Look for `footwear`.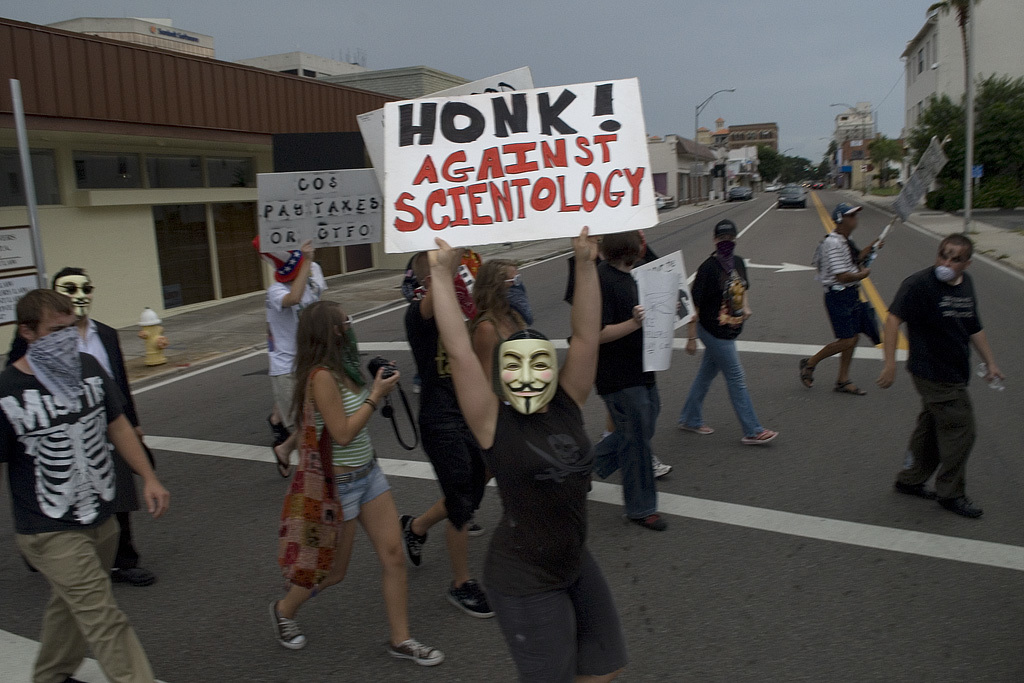
Found: (653, 455, 673, 481).
